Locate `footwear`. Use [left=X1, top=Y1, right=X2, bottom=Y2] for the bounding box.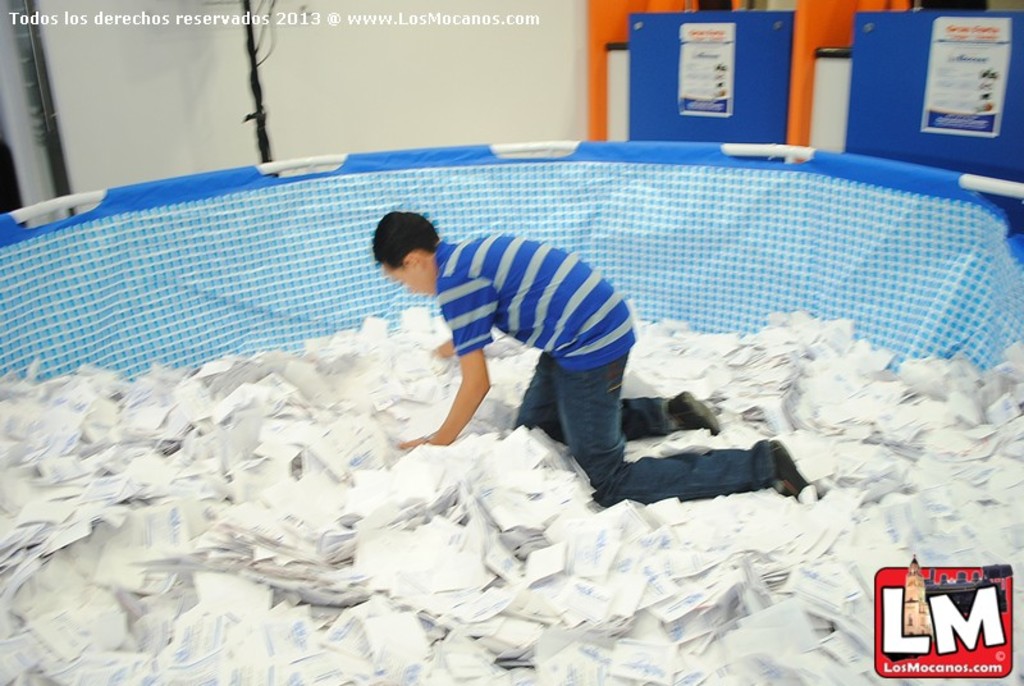
[left=764, top=435, right=823, bottom=503].
